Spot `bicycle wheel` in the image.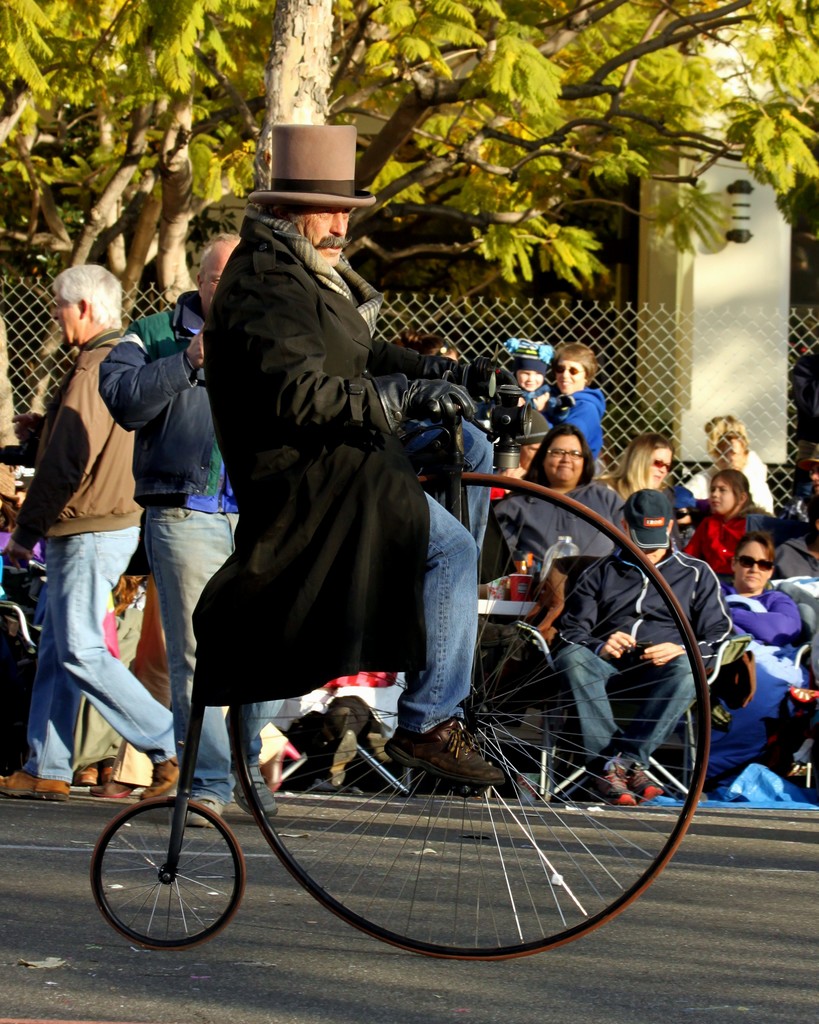
`bicycle wheel` found at rect(92, 781, 244, 953).
